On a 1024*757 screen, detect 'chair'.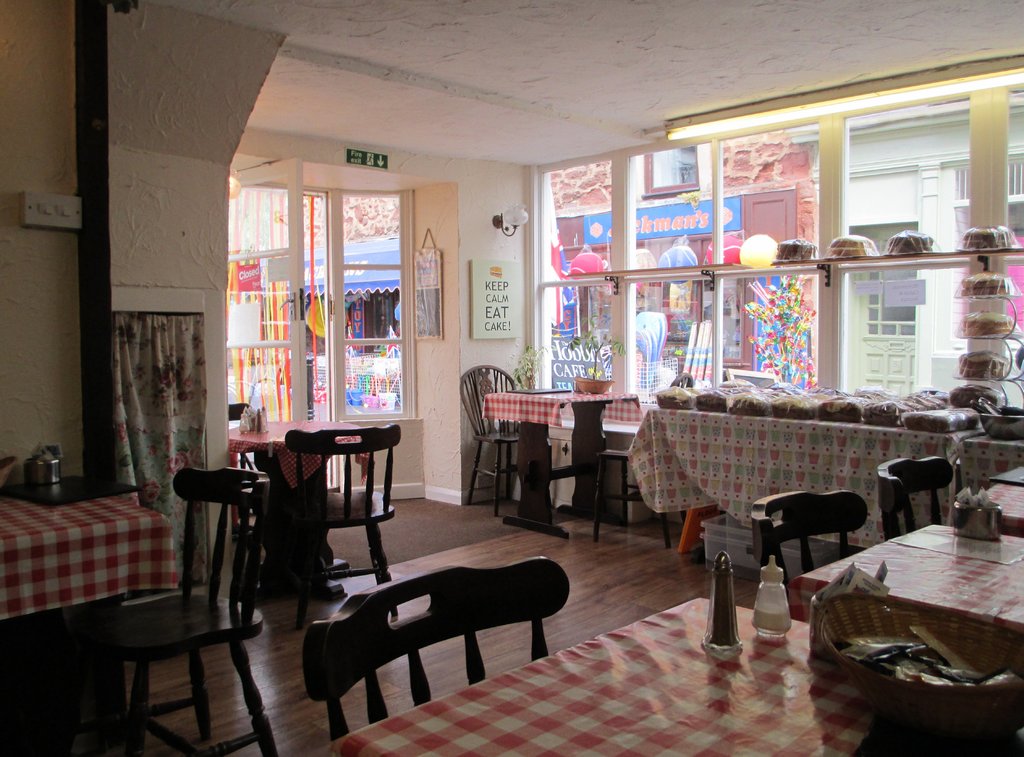
(x1=230, y1=401, x2=276, y2=577).
